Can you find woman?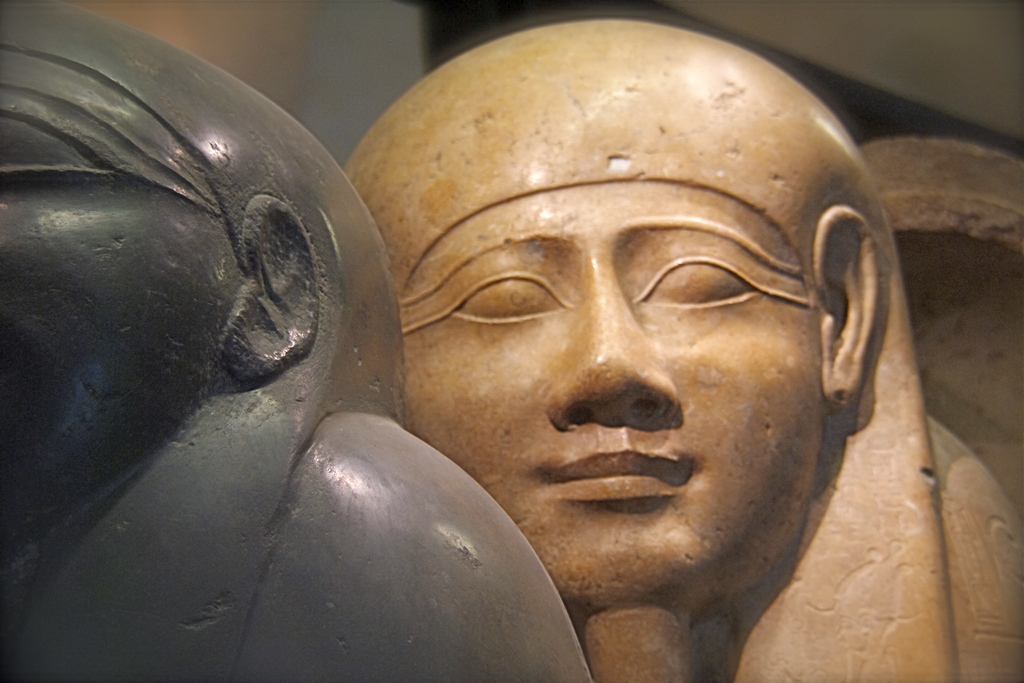
Yes, bounding box: <bbox>342, 16, 1023, 682</bbox>.
